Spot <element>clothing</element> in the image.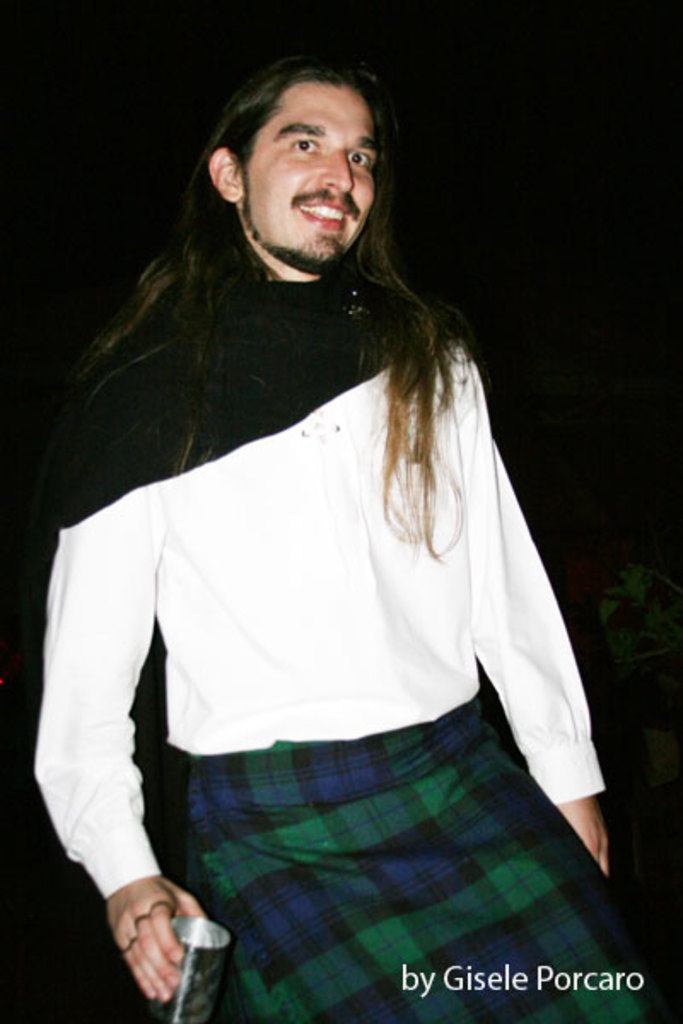
<element>clothing</element> found at select_region(58, 176, 628, 986).
